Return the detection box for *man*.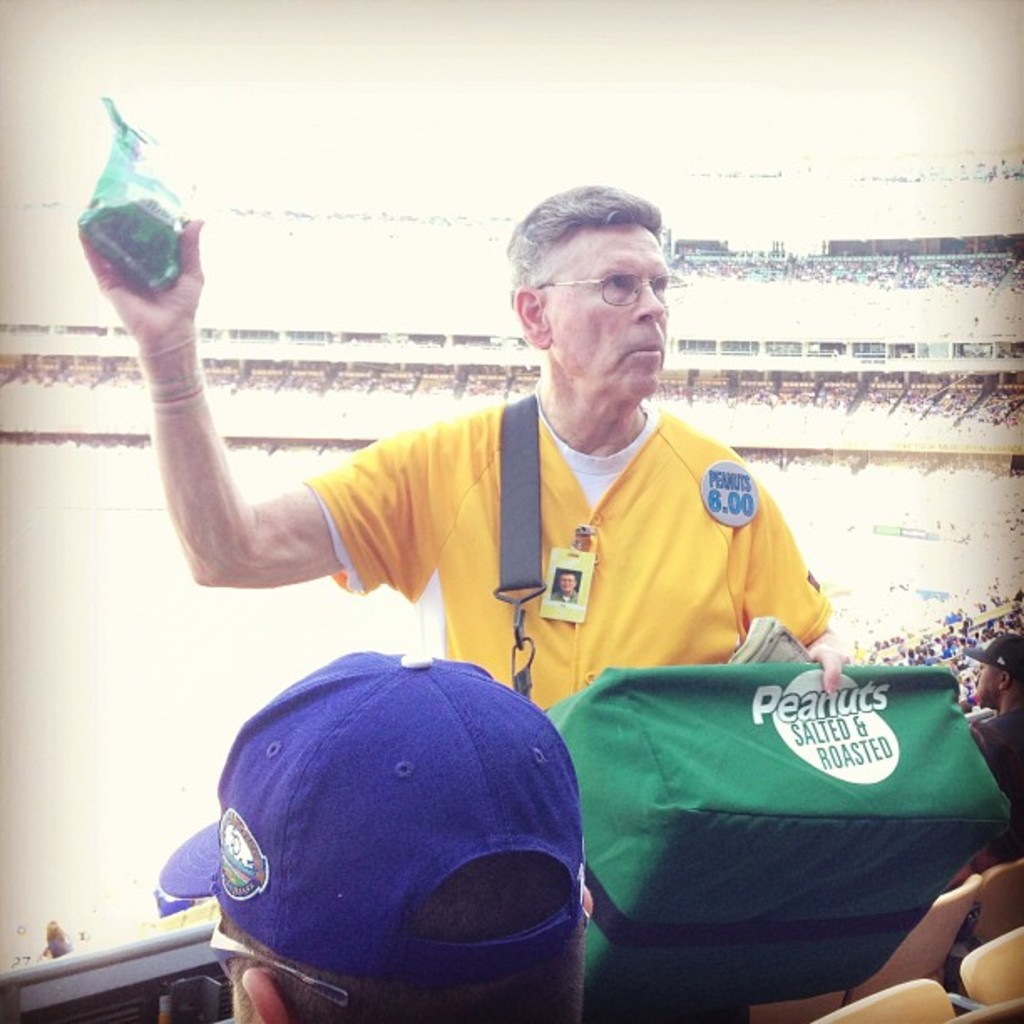
crop(151, 176, 820, 788).
